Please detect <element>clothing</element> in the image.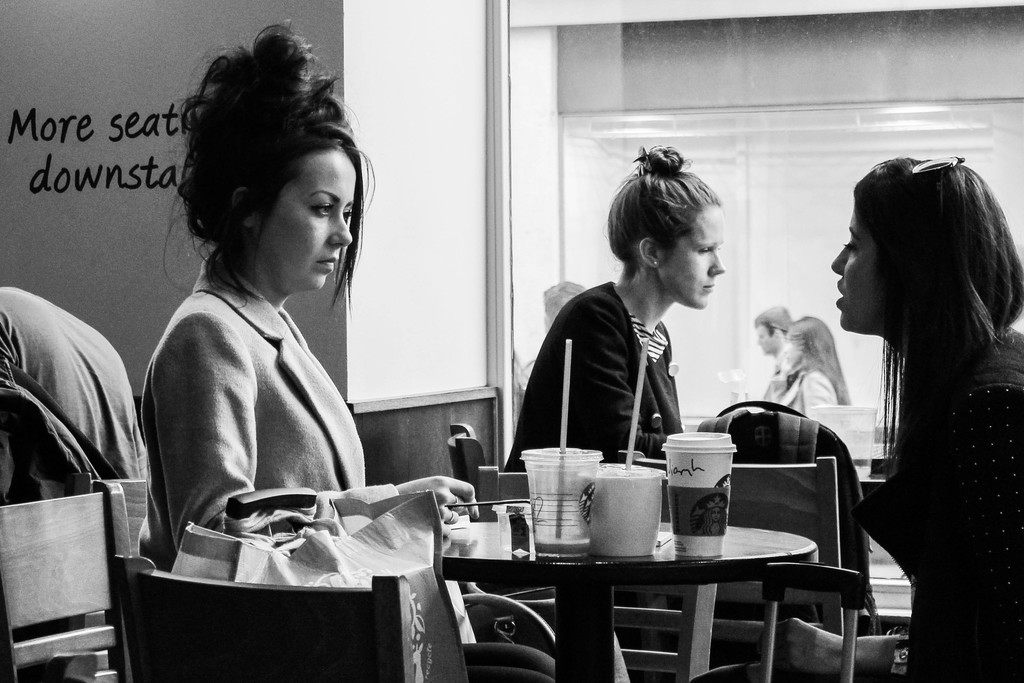
x1=507 y1=281 x2=680 y2=472.
